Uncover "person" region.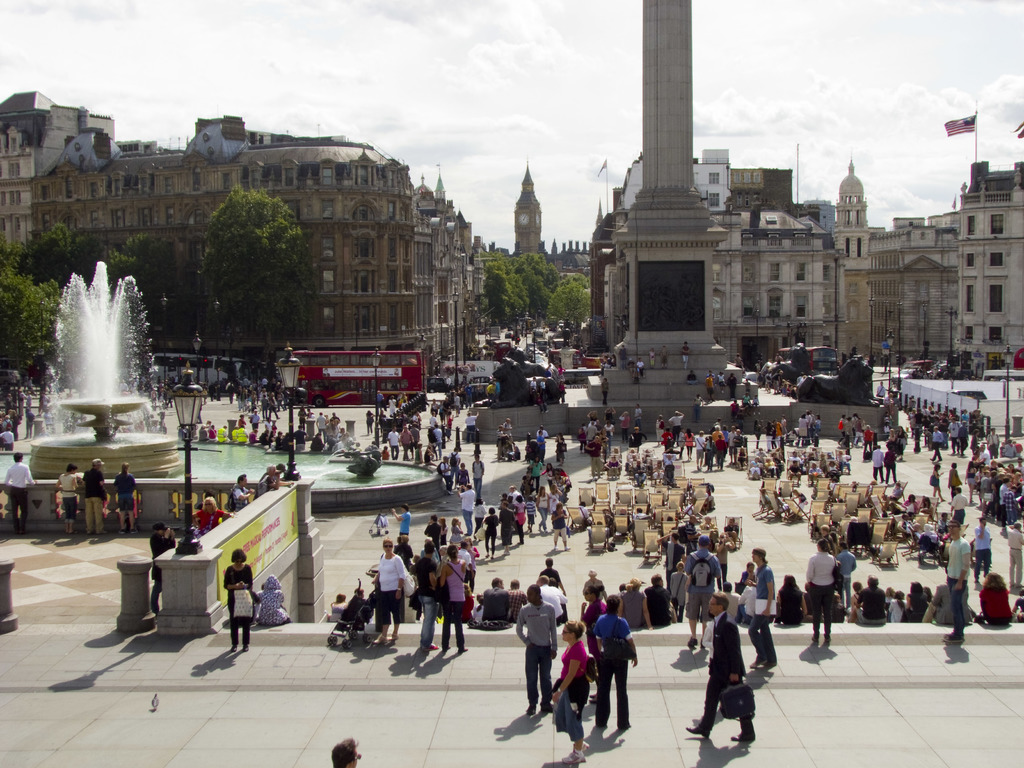
Uncovered: Rect(847, 574, 886, 624).
